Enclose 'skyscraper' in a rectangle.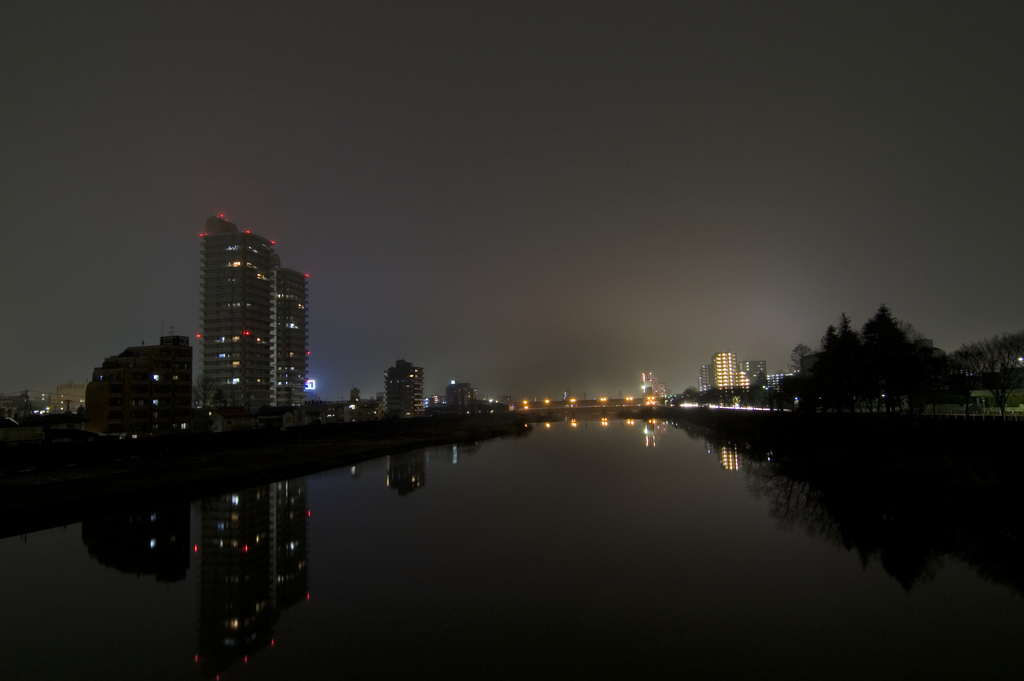
bbox(382, 355, 432, 422).
